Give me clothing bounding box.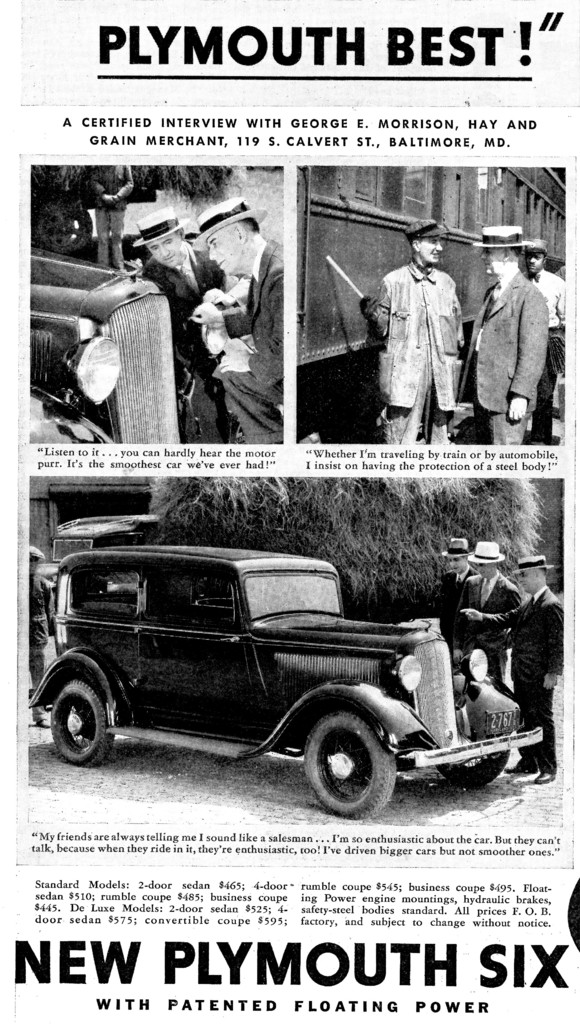
Rect(464, 572, 574, 767).
